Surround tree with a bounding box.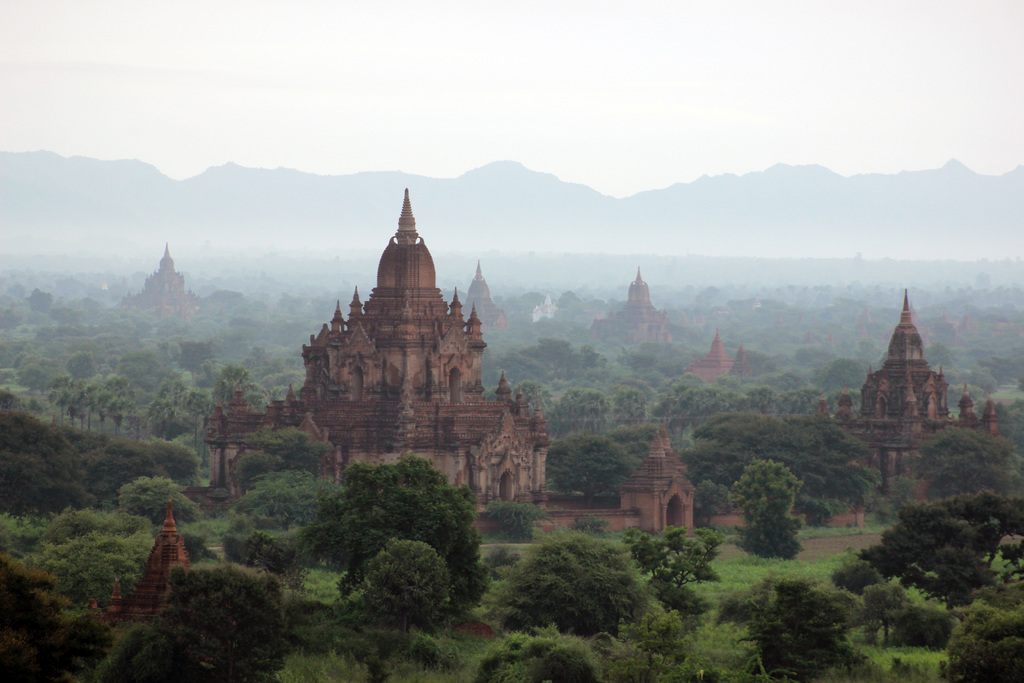
[369, 544, 454, 634].
